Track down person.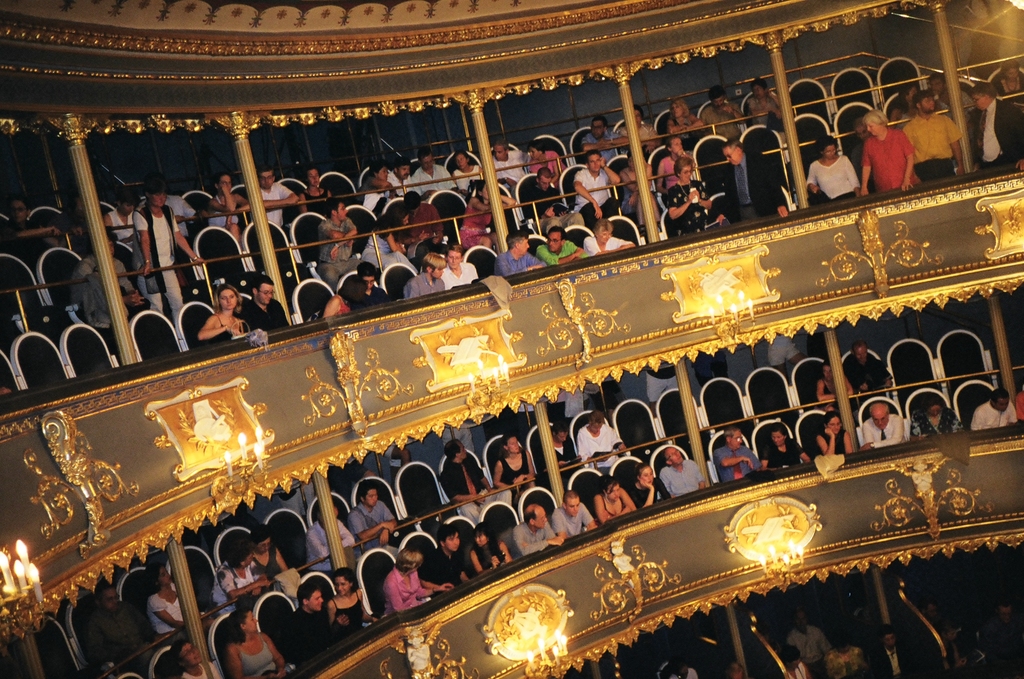
Tracked to 383, 157, 412, 196.
